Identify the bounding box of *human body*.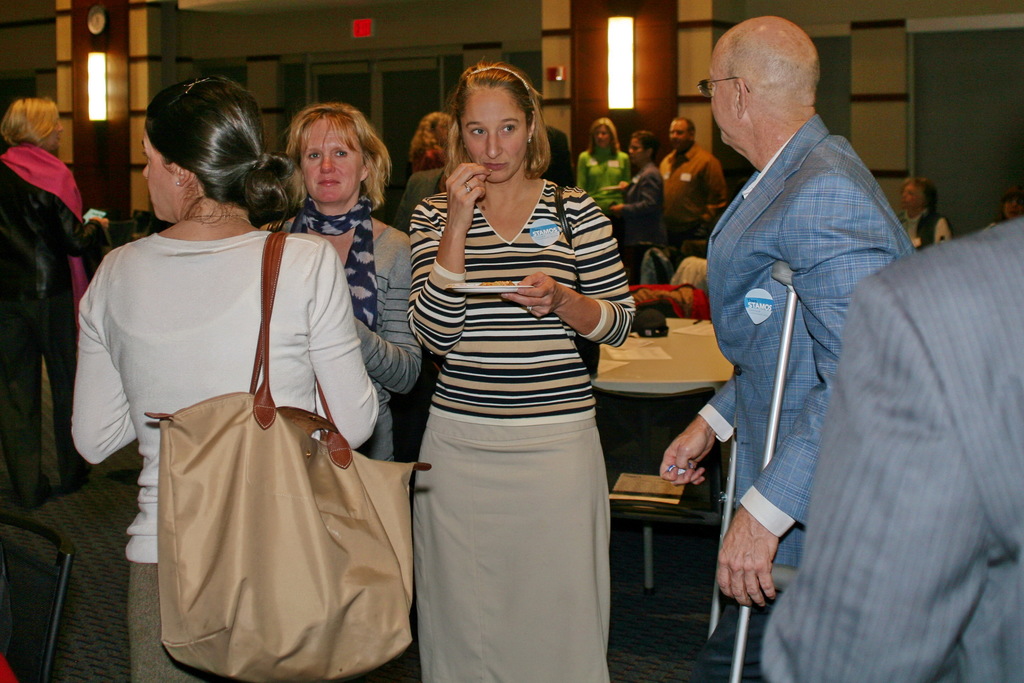
(656, 119, 724, 257).
